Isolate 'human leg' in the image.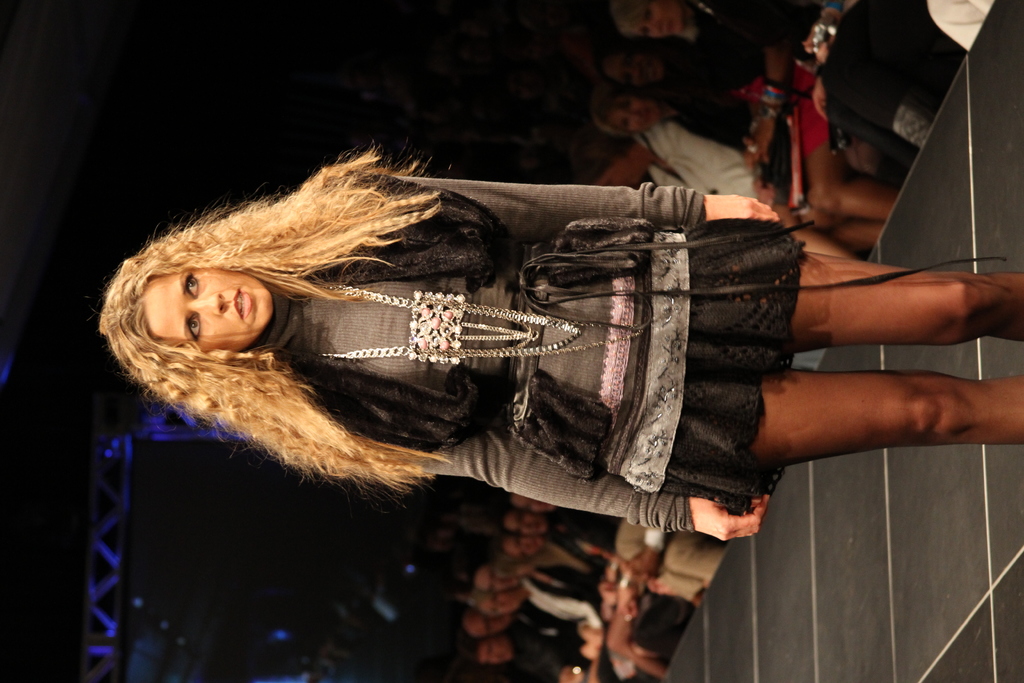
Isolated region: x1=815, y1=211, x2=871, y2=254.
